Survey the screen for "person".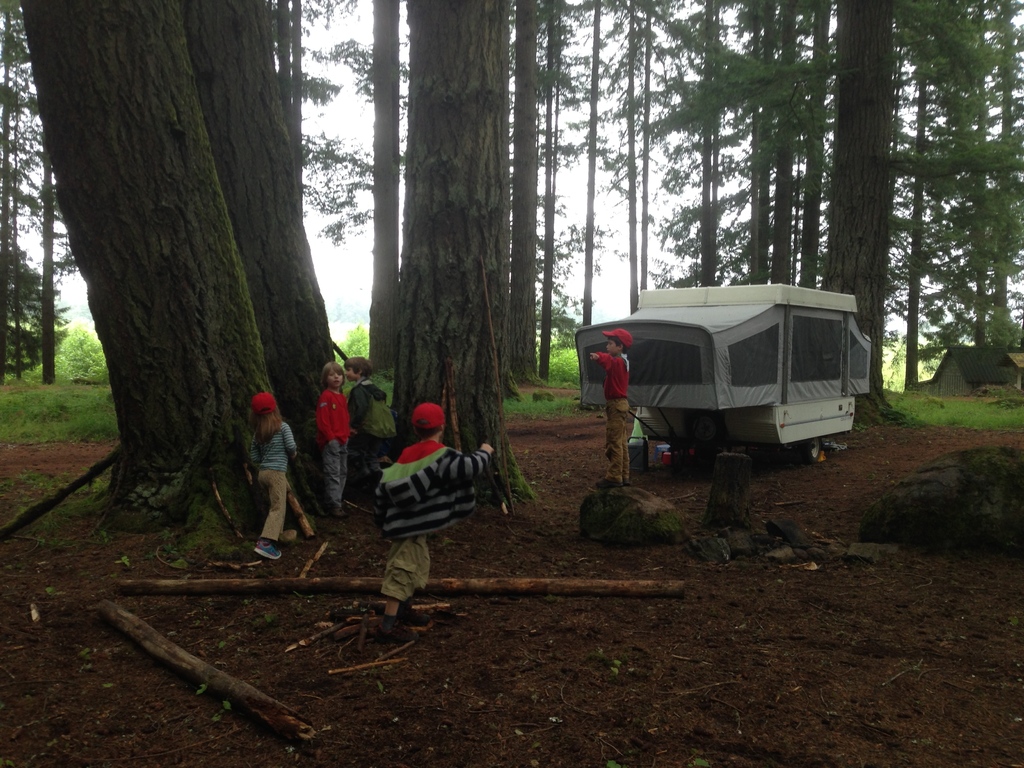
Survey found: pyautogui.locateOnScreen(313, 351, 354, 516).
